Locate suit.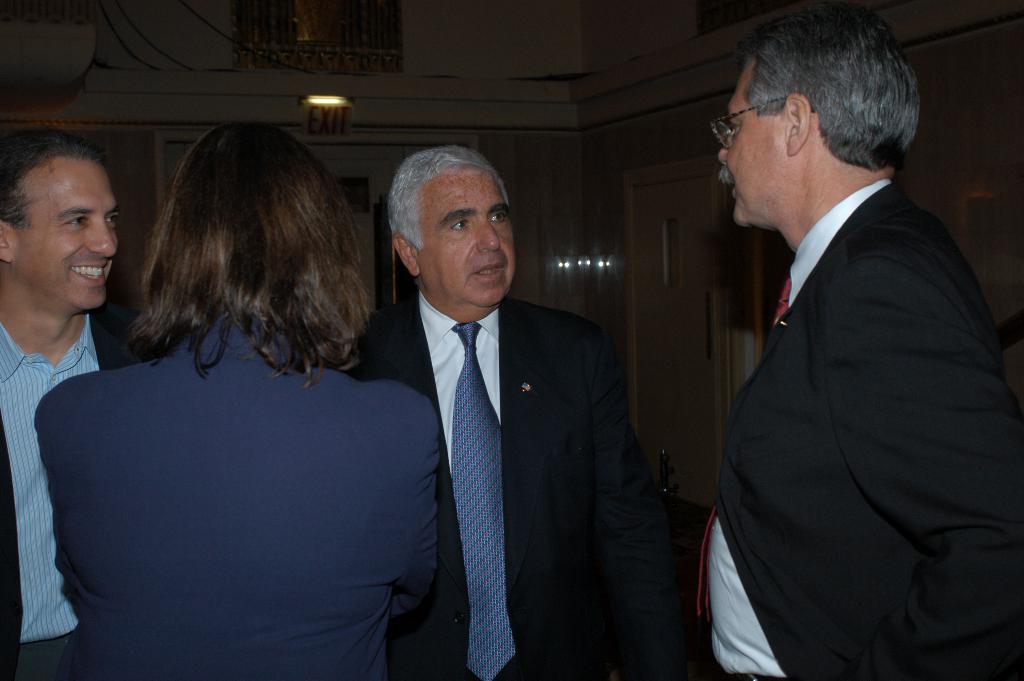
Bounding box: locate(350, 295, 678, 678).
